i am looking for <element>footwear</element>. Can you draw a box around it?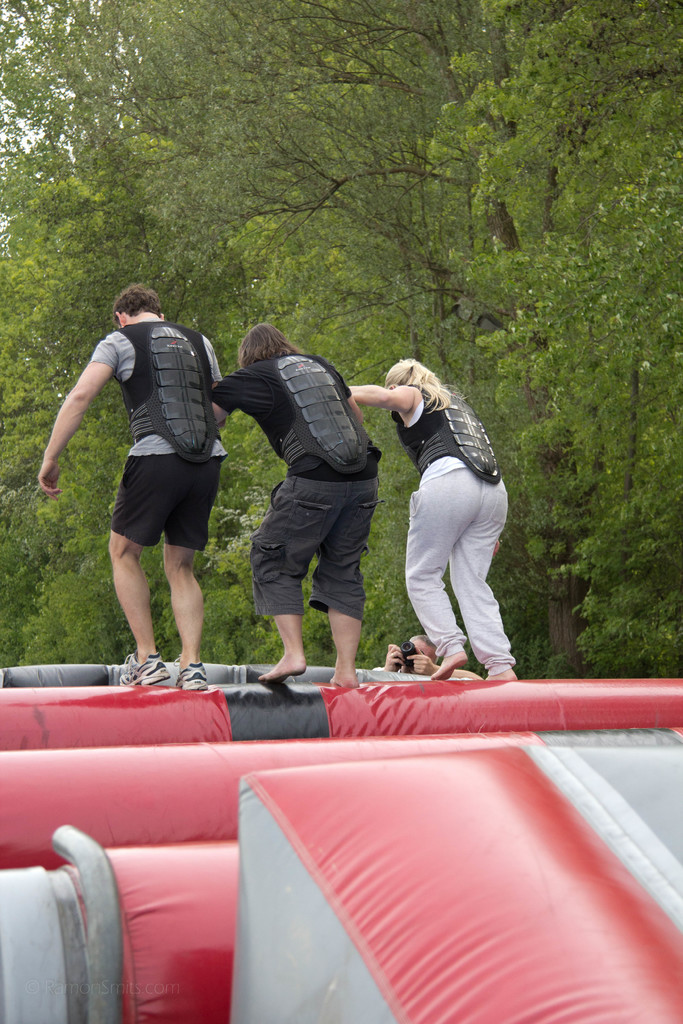
Sure, the bounding box is <region>184, 657, 217, 689</region>.
